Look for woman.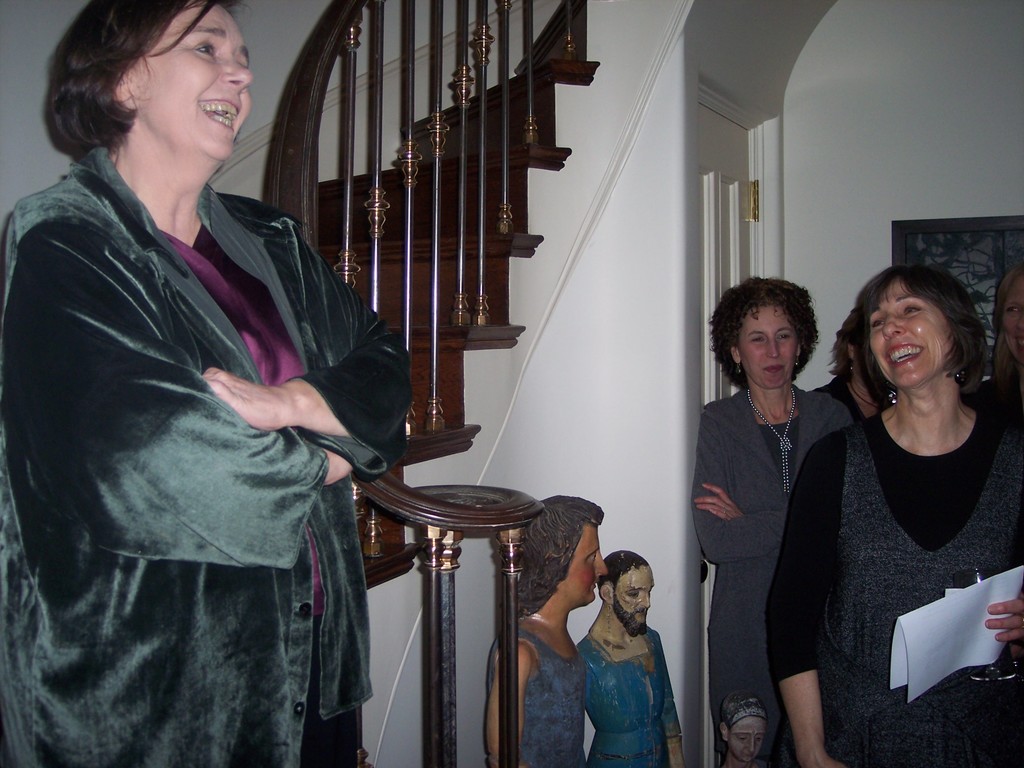
Found: rect(717, 696, 767, 767).
